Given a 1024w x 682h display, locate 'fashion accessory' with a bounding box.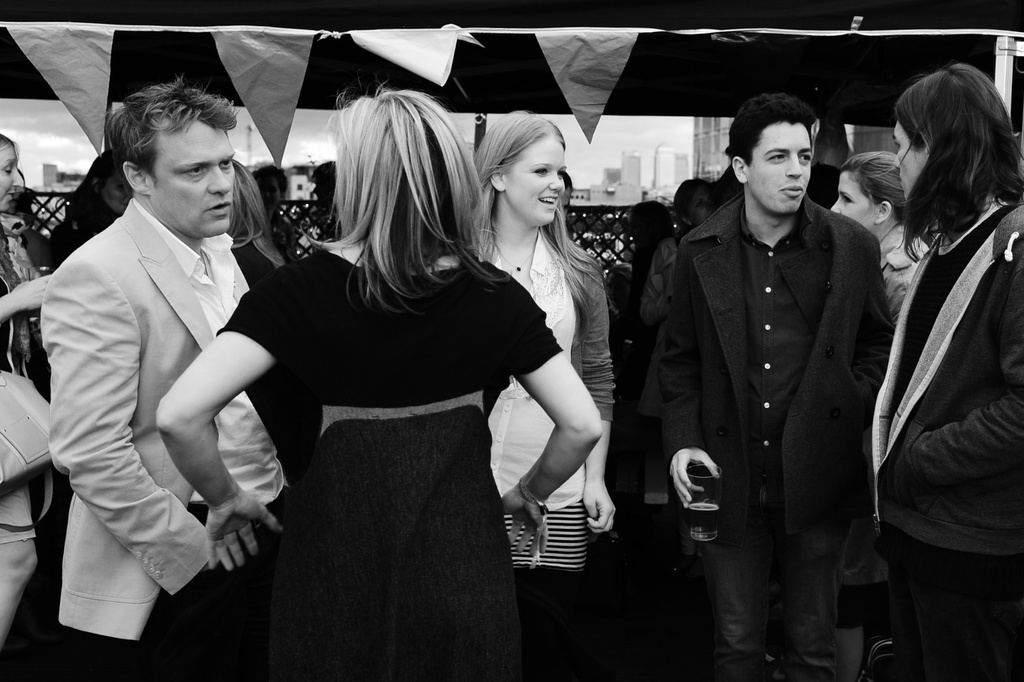
Located: bbox=[495, 238, 532, 273].
